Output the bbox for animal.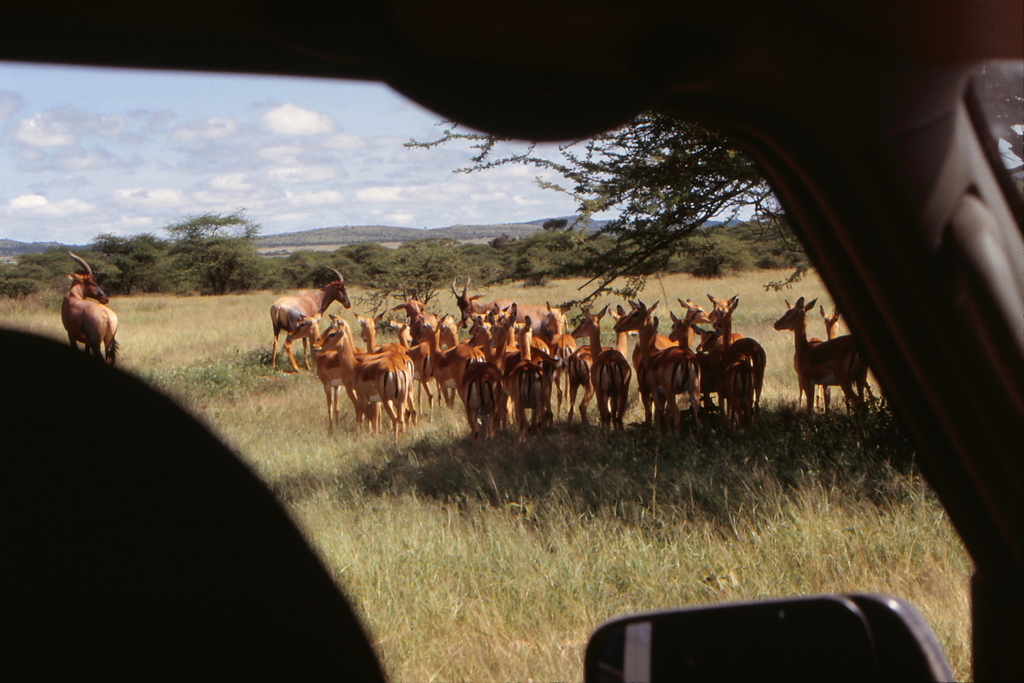
rect(56, 249, 117, 370).
